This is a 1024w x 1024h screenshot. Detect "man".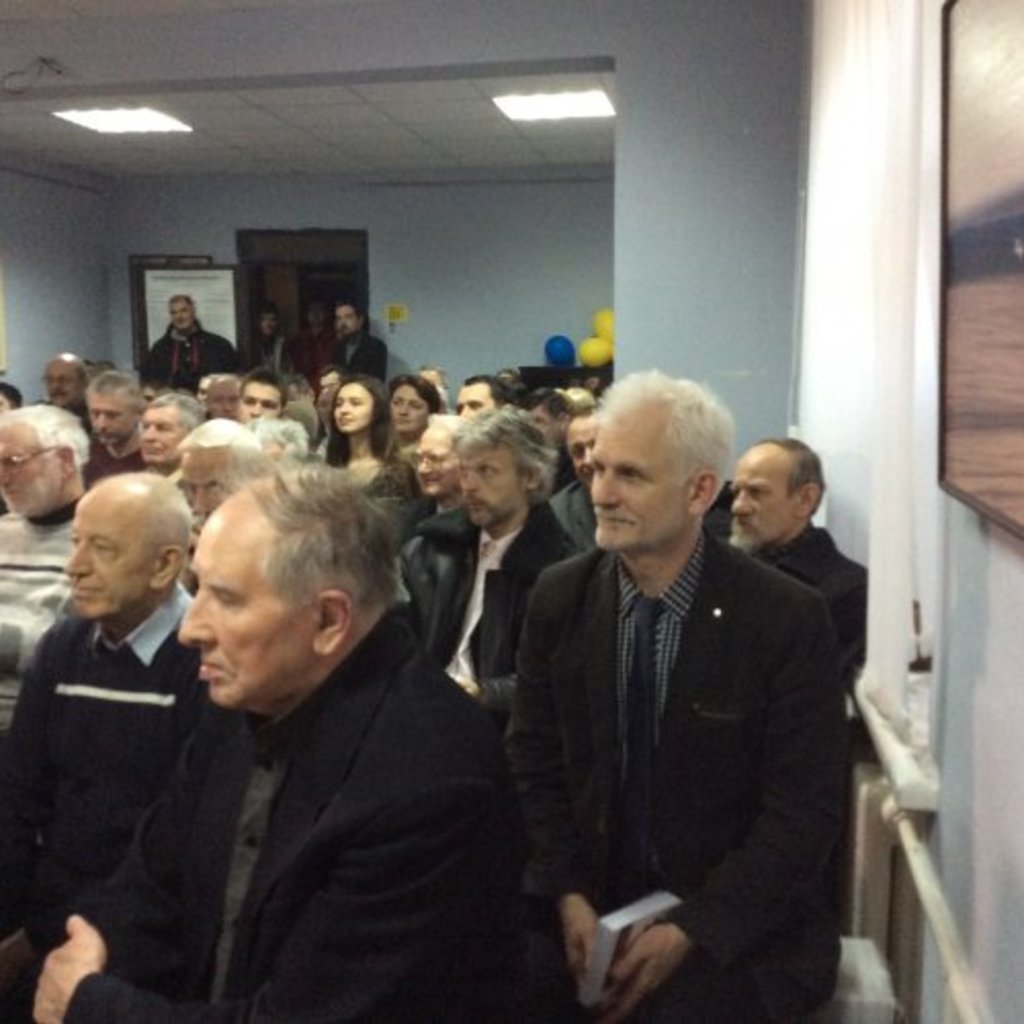
region(469, 375, 862, 1014).
